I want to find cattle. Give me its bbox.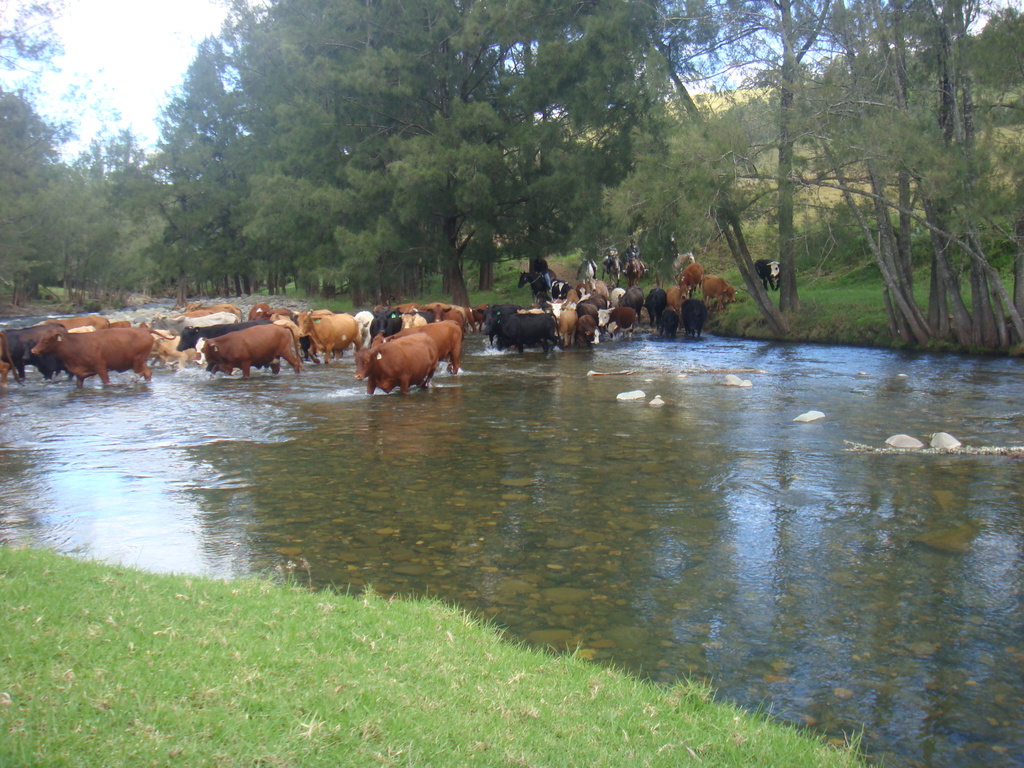
48, 315, 113, 331.
